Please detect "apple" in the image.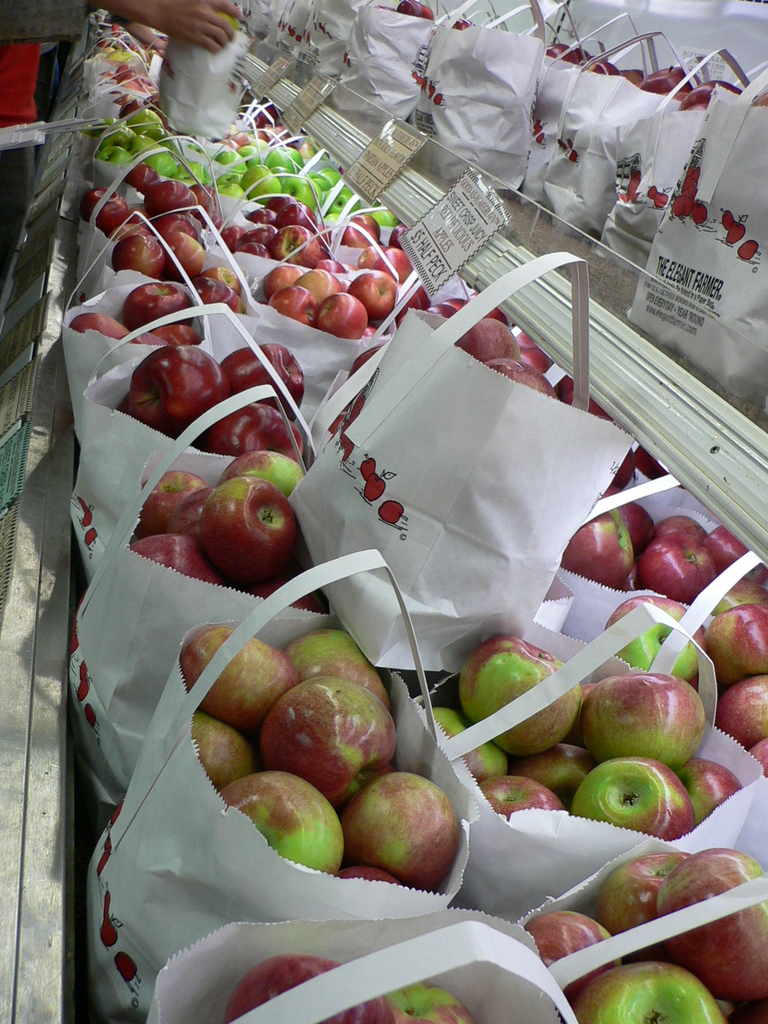
(344,48,351,62).
